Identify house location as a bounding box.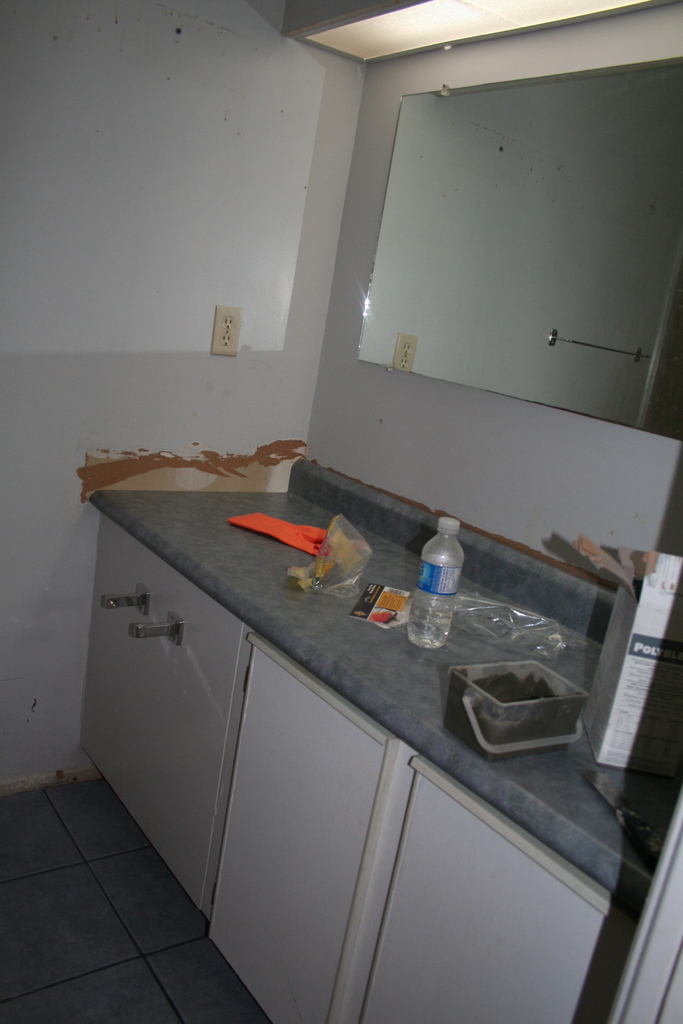
0,0,682,1023.
